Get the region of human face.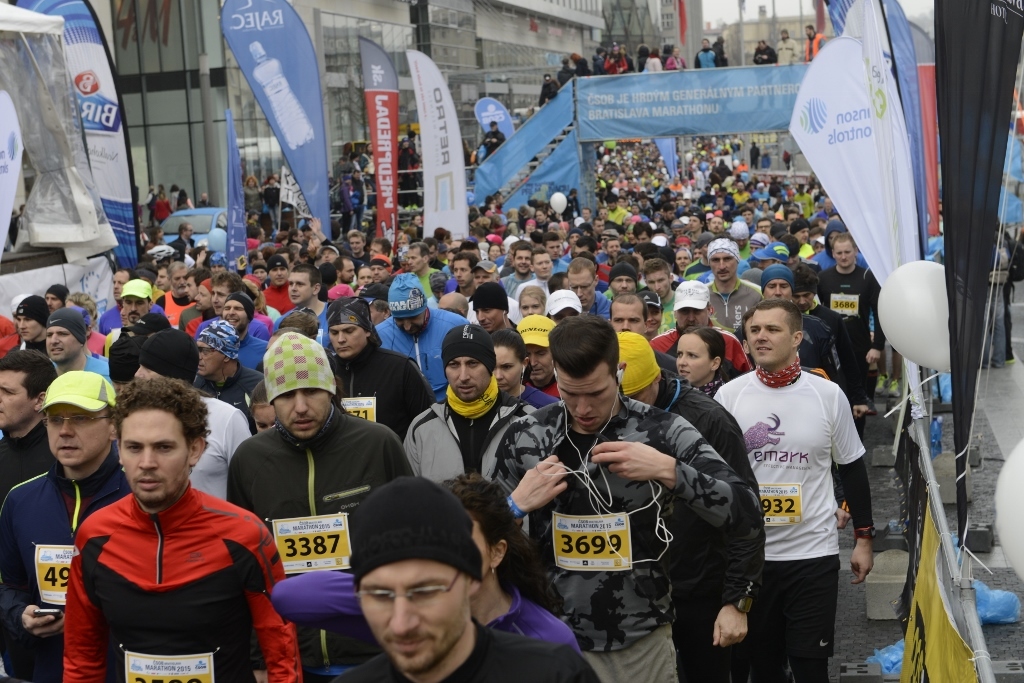
170 268 183 296.
